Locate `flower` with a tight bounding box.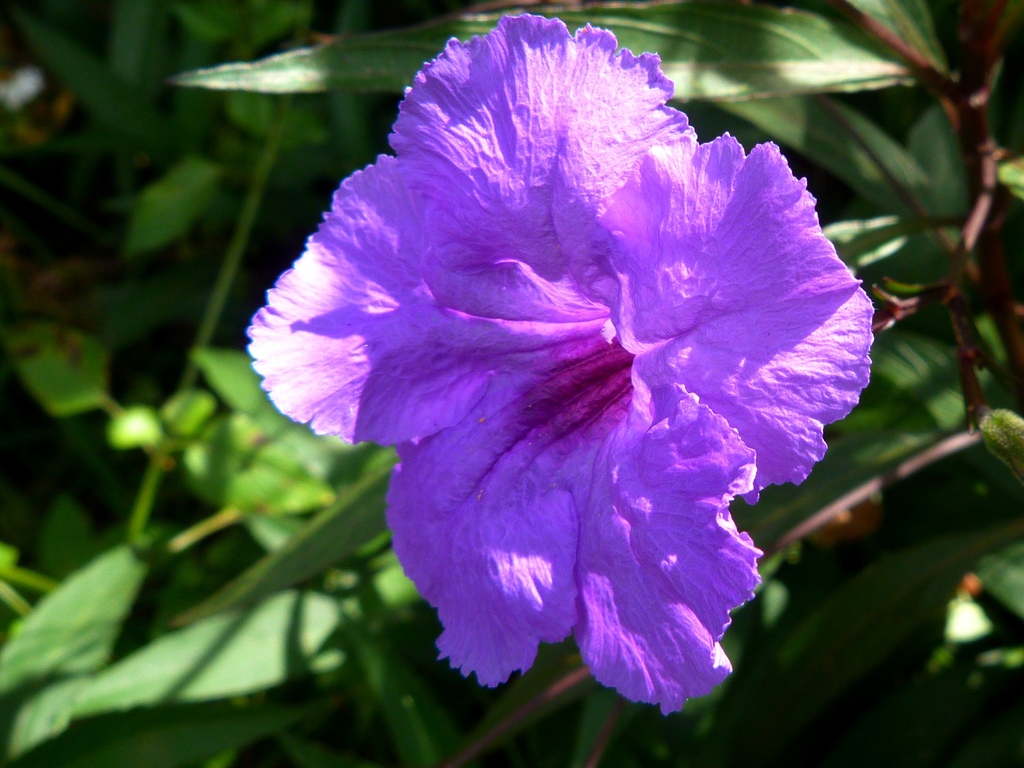
crop(270, 24, 826, 726).
